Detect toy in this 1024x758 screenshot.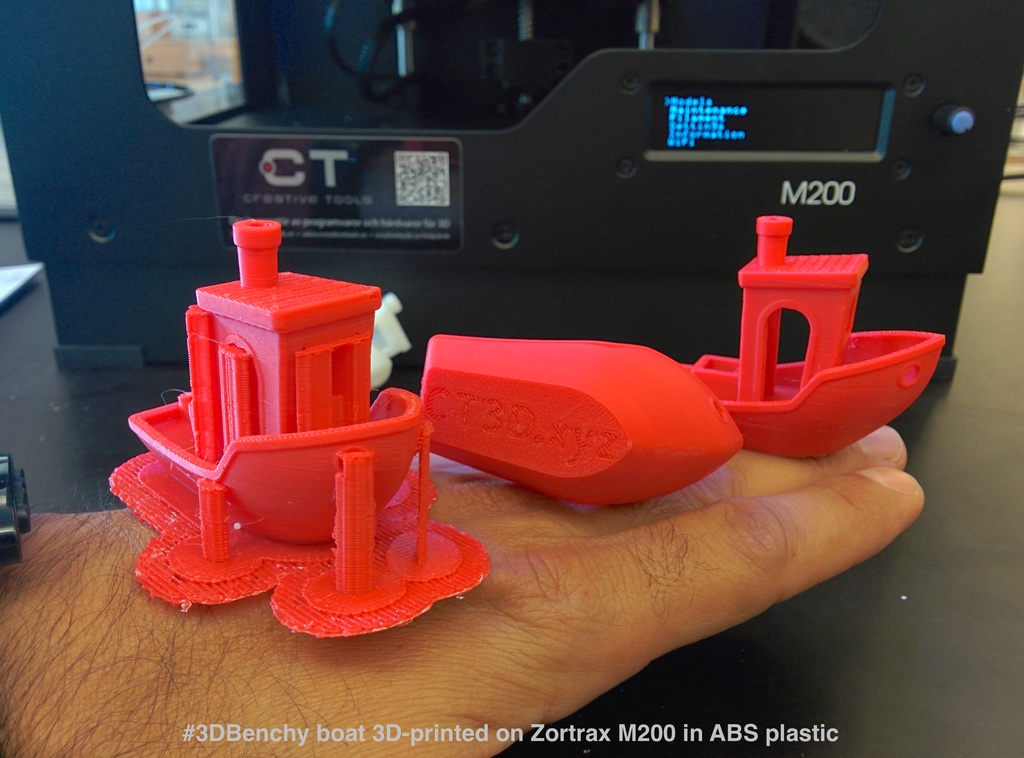
Detection: <region>402, 343, 746, 515</region>.
